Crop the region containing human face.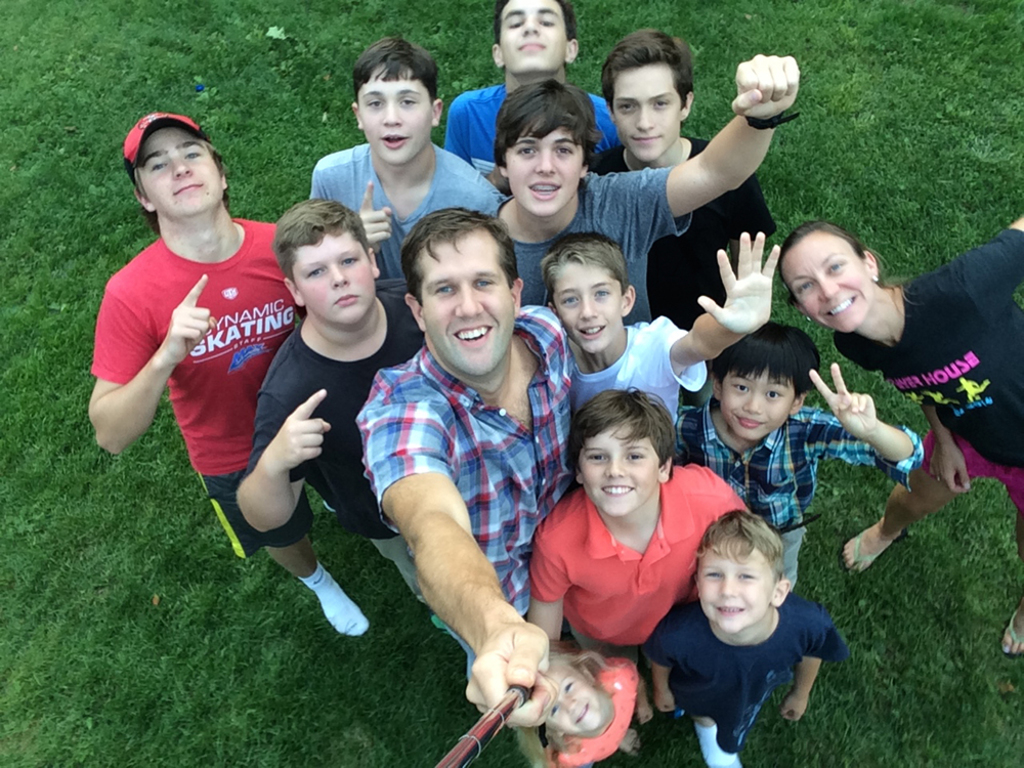
Crop region: (left=613, top=61, right=681, bottom=157).
